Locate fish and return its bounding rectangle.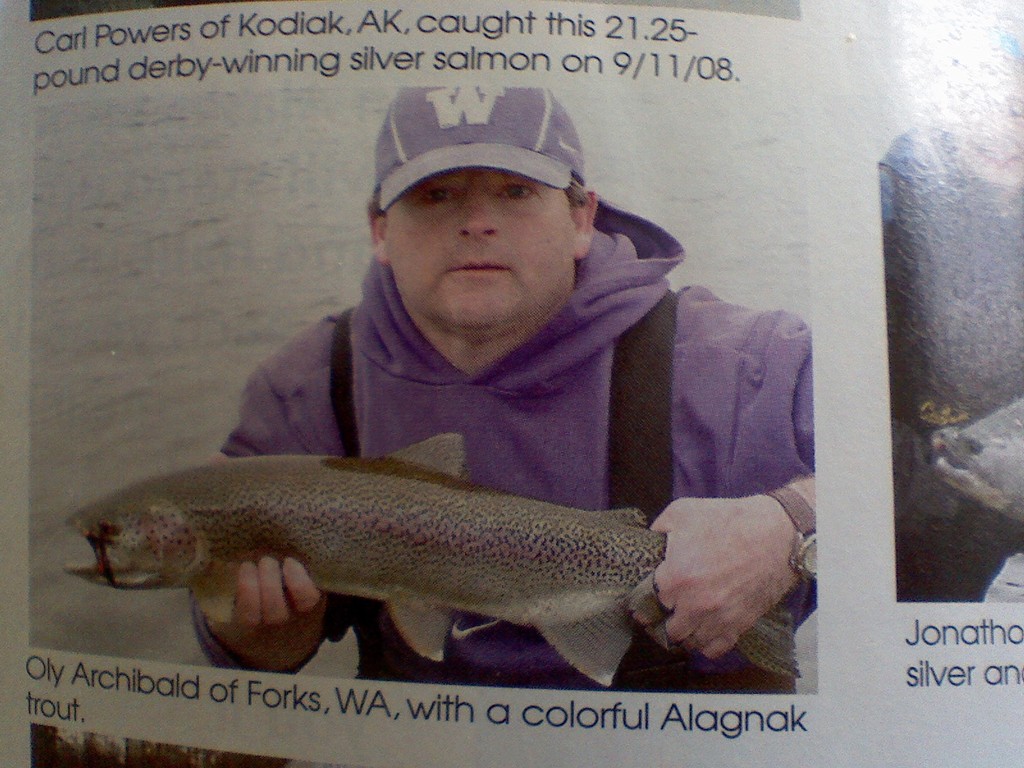
(x1=57, y1=435, x2=716, y2=682).
